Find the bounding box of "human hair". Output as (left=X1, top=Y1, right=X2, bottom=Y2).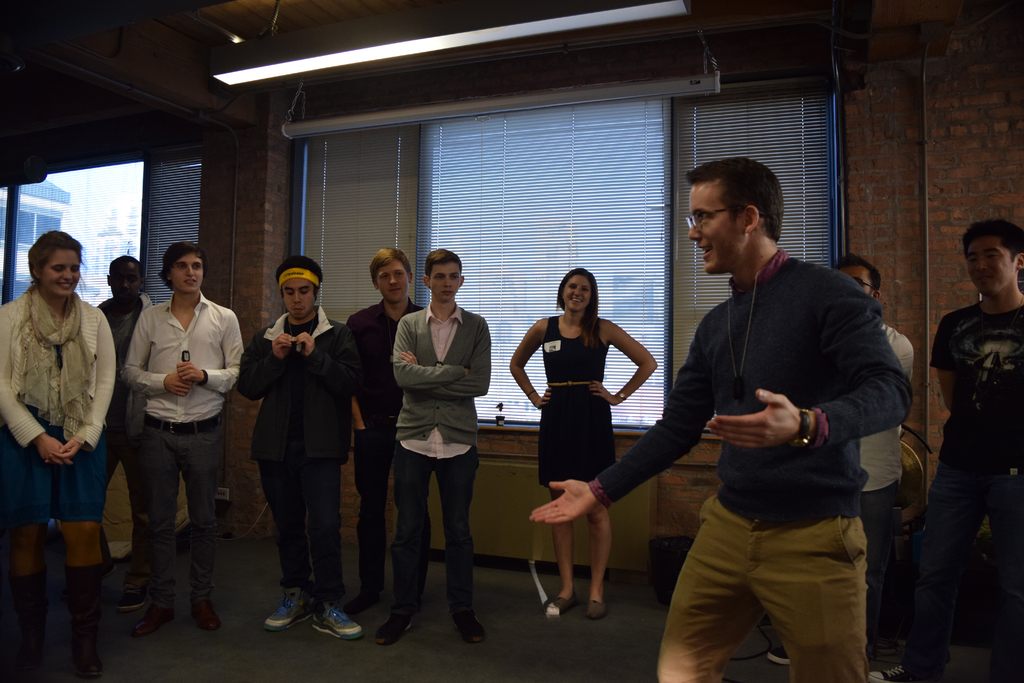
(left=960, top=217, right=1023, bottom=261).
